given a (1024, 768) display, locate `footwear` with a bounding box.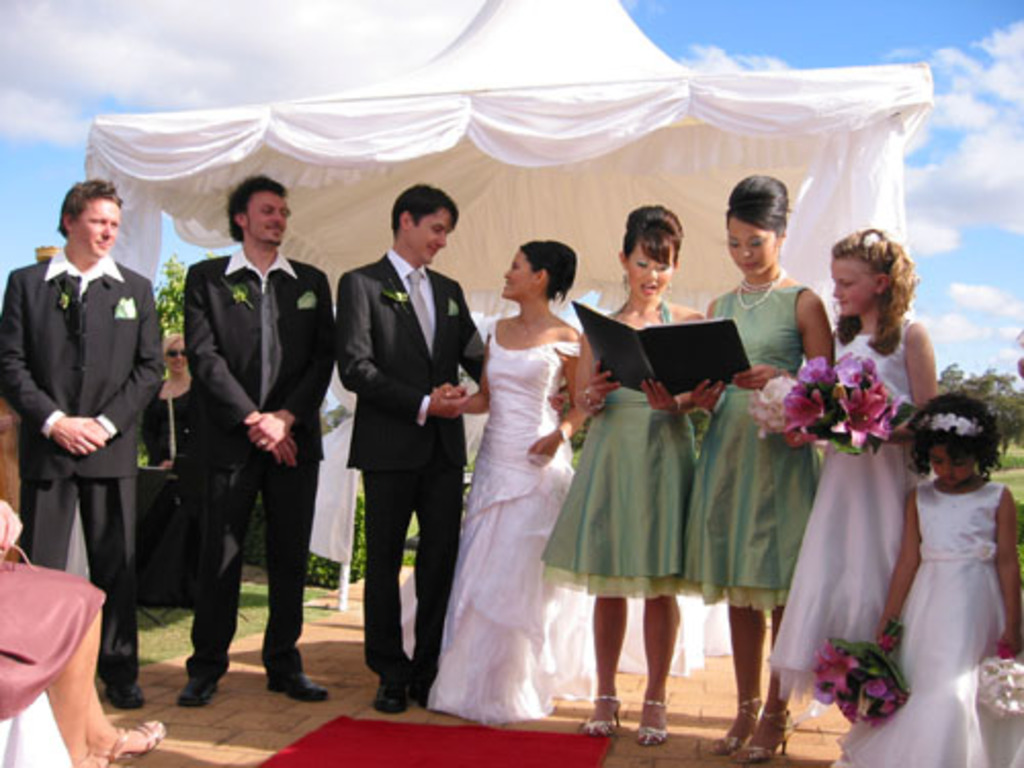
Located: 580/705/639/735.
